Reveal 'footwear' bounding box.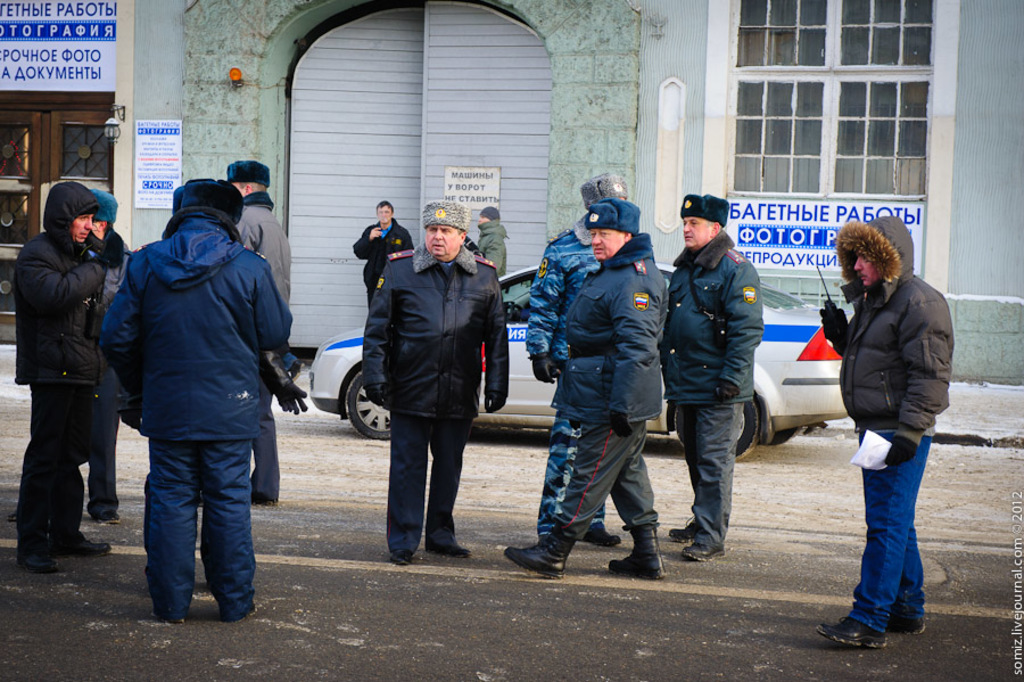
Revealed: rect(608, 520, 670, 581).
